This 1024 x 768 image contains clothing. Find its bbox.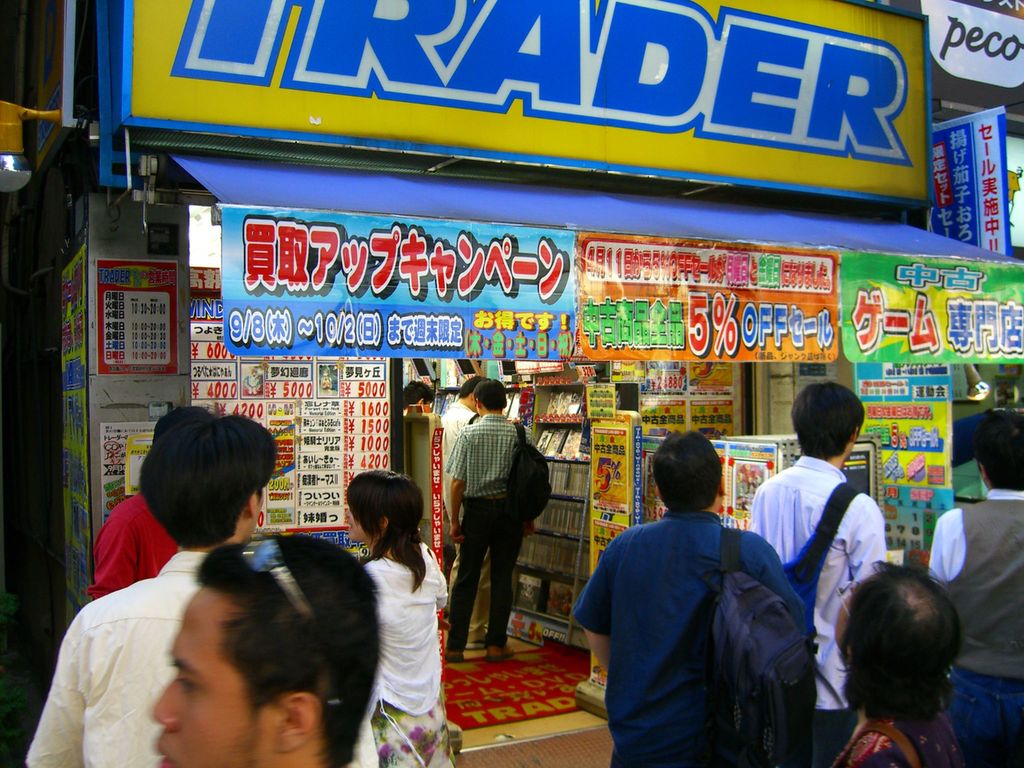
rect(924, 488, 1023, 767).
